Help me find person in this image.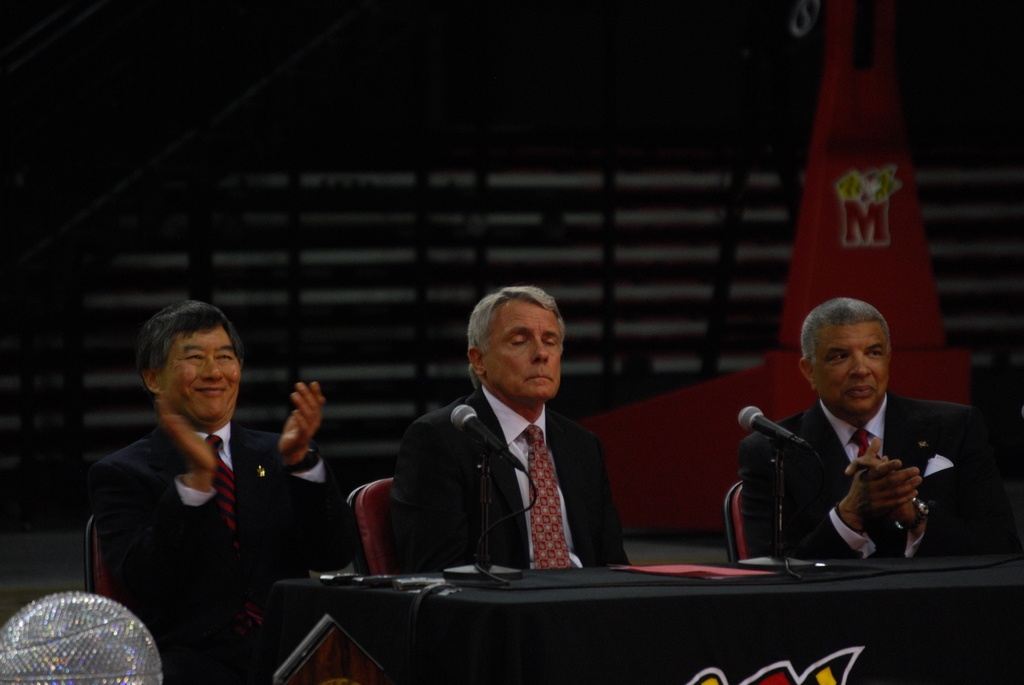
Found it: 85/294/364/681.
